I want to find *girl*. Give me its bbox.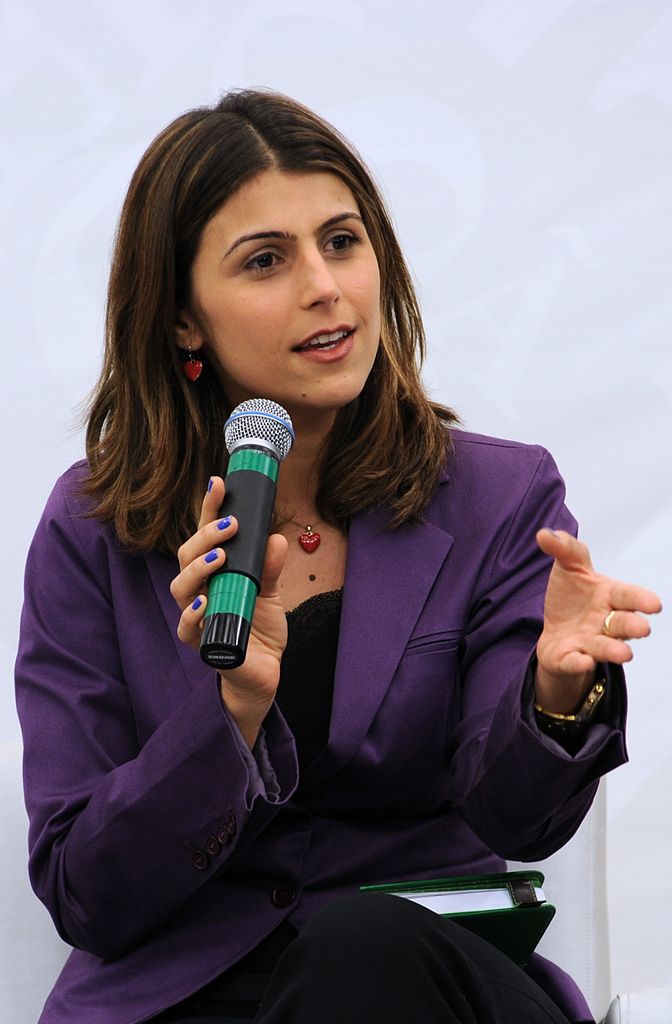
[x1=10, y1=90, x2=655, y2=1023].
